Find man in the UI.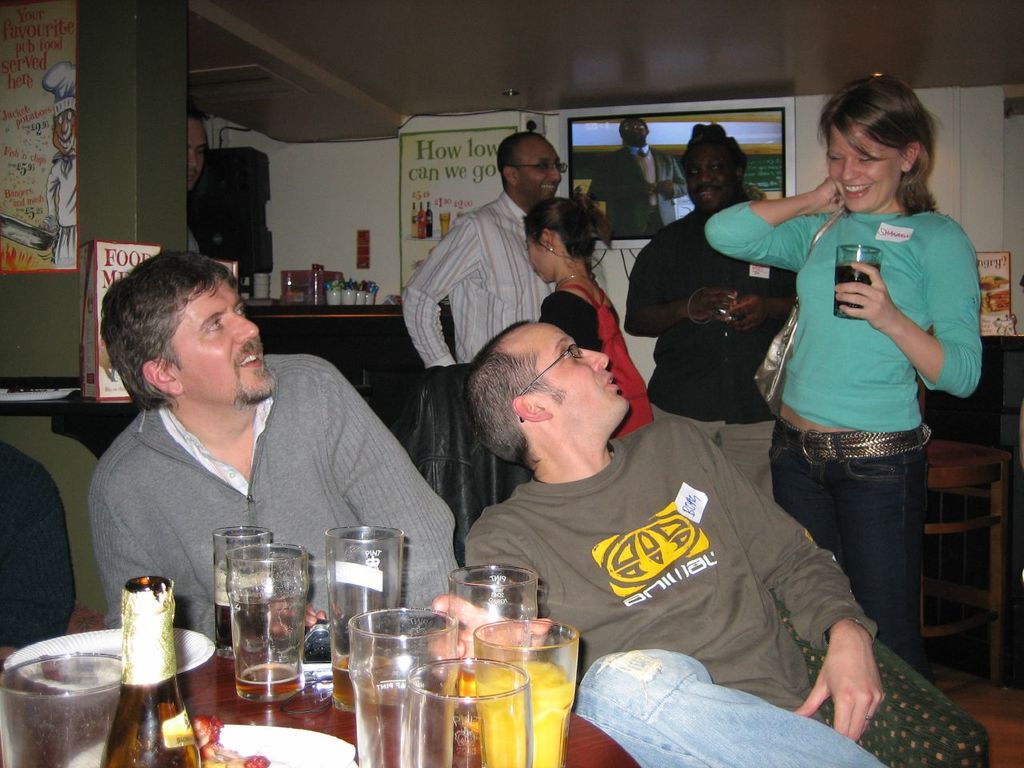
UI element at BBox(50, 266, 440, 634).
